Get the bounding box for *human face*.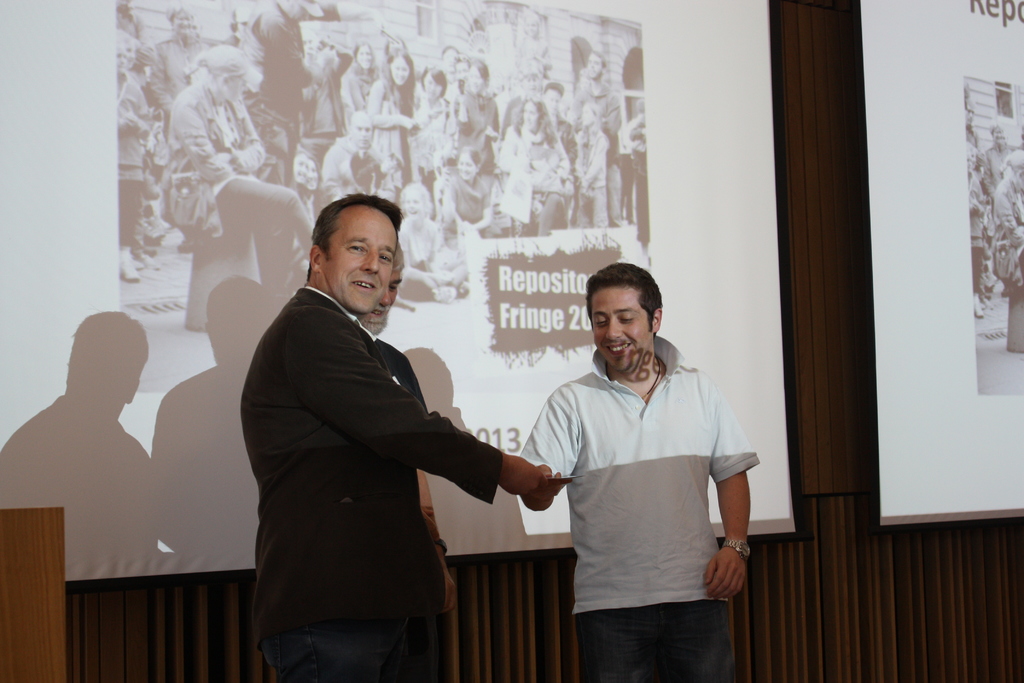
select_region(174, 11, 189, 33).
